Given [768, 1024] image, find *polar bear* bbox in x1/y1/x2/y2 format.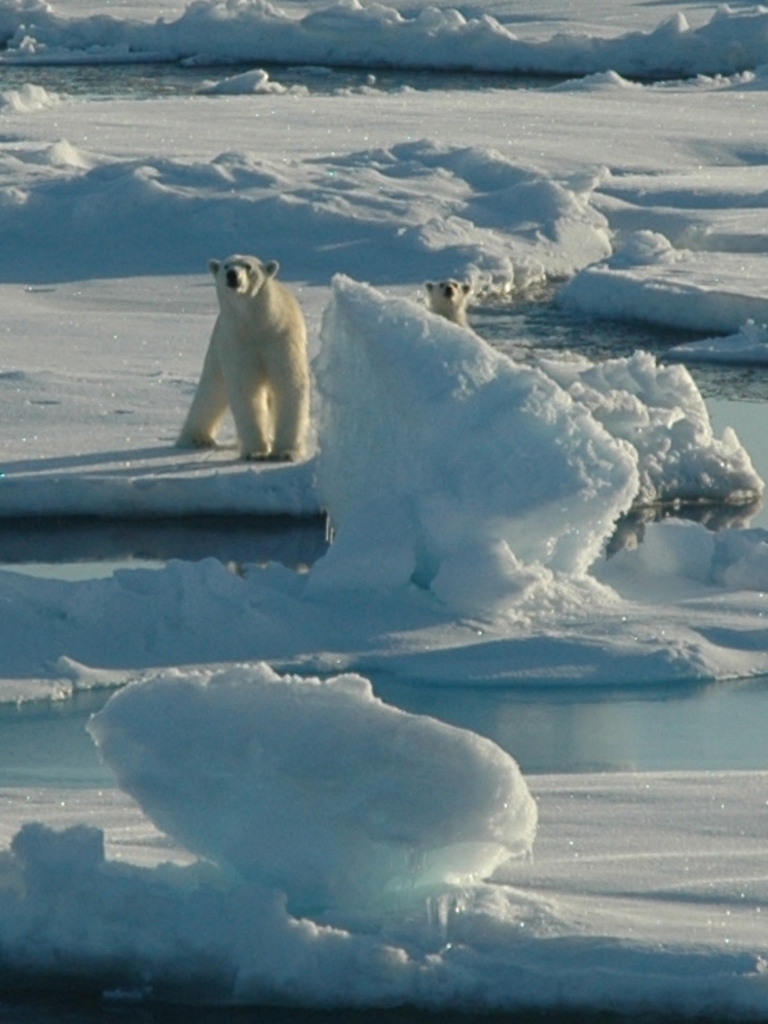
421/280/472/325.
